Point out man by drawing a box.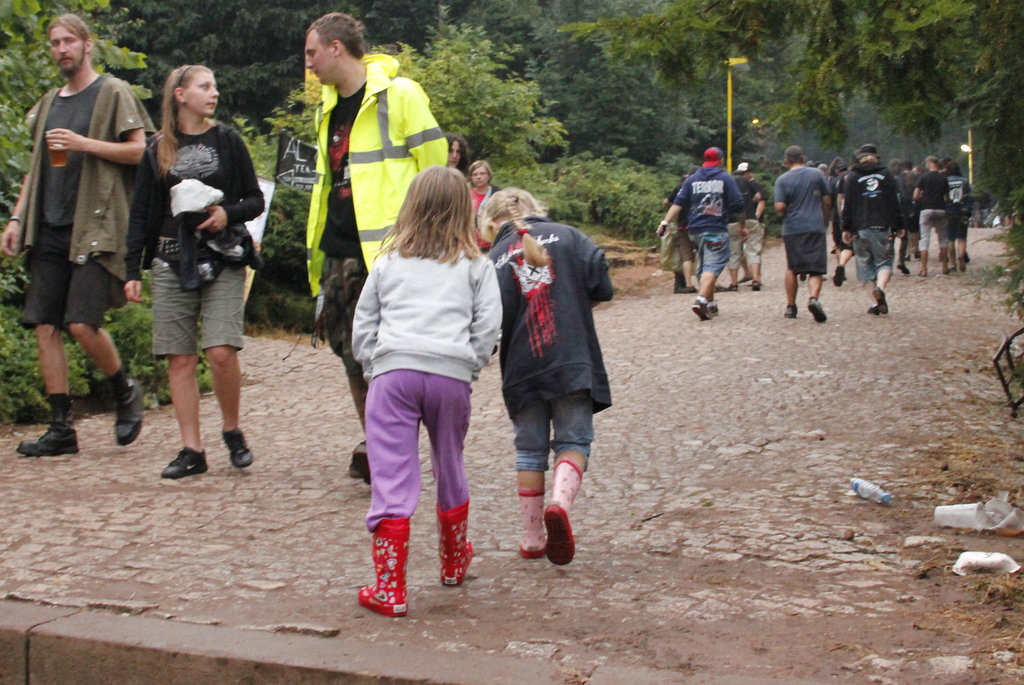
308:12:448:484.
